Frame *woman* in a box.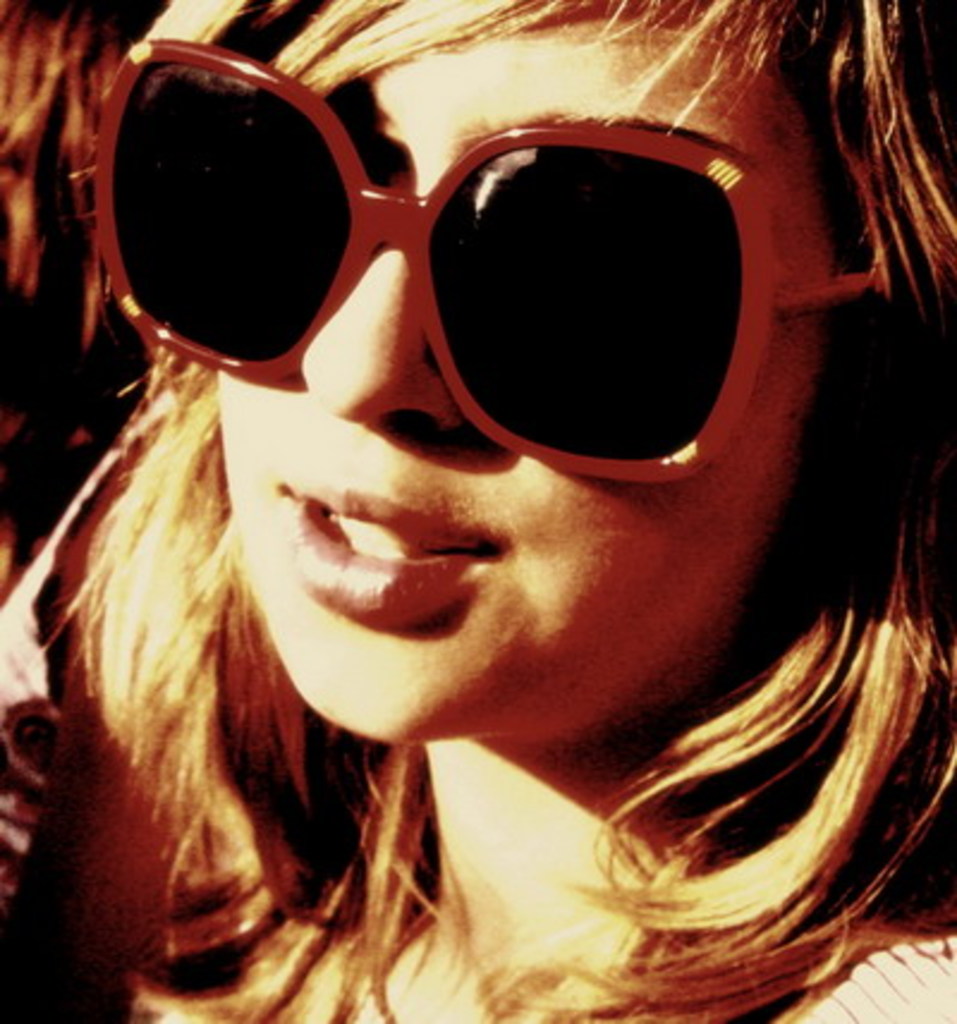
7, 2, 955, 1022.
